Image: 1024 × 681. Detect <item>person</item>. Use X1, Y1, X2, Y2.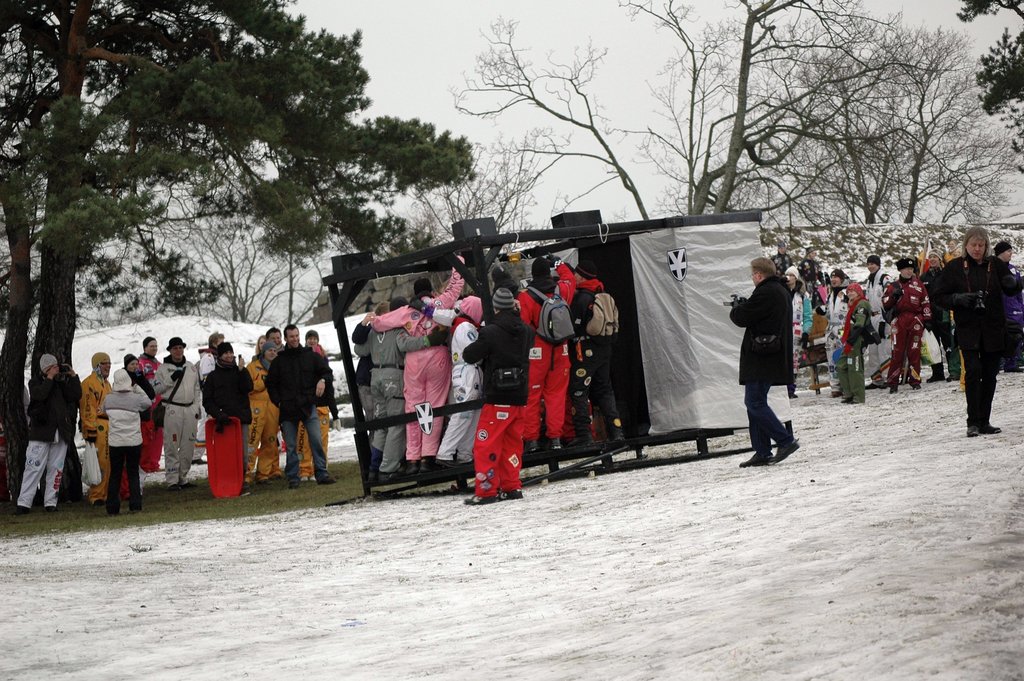
200, 341, 256, 482.
